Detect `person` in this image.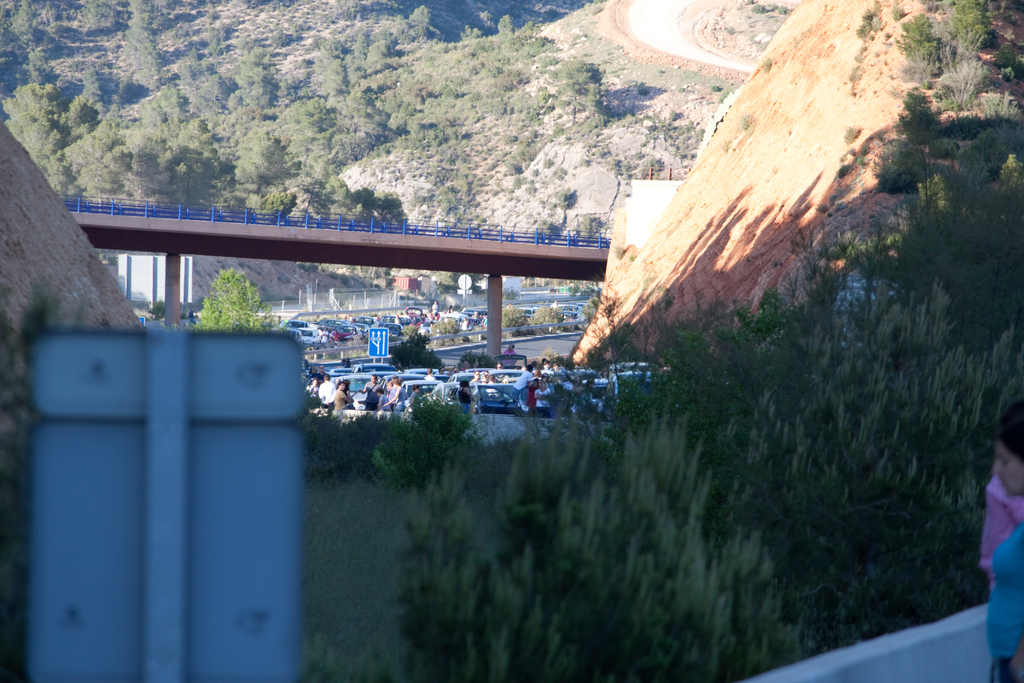
Detection: BBox(321, 327, 331, 344).
